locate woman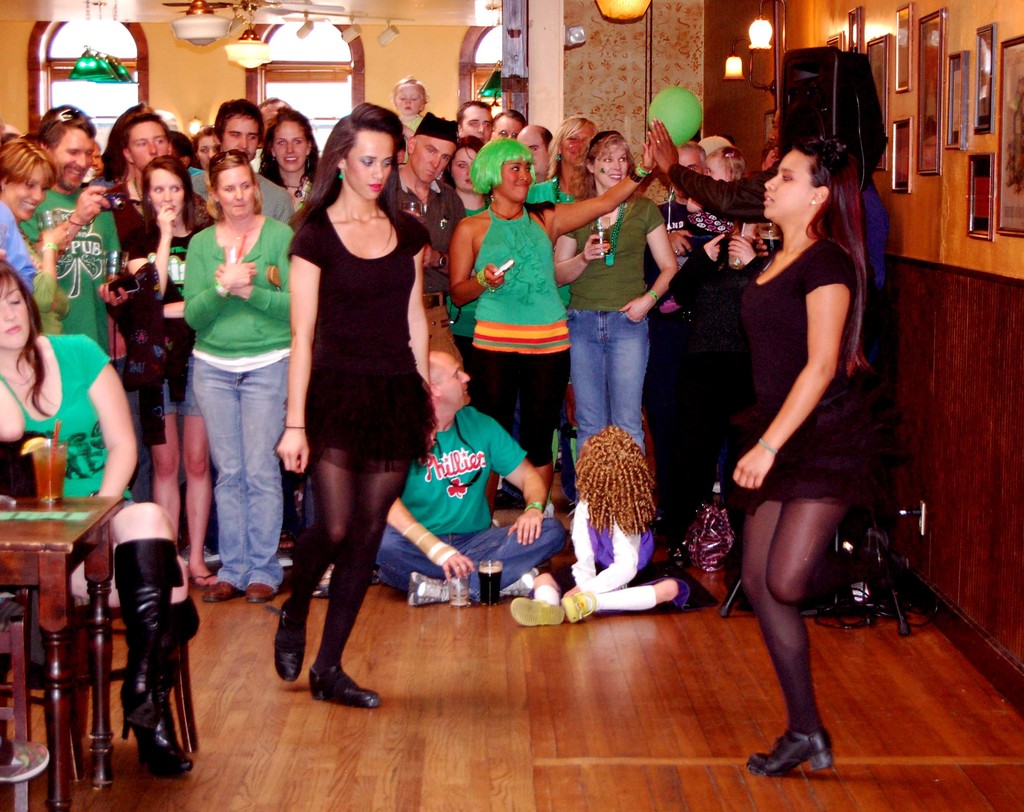
x1=450 y1=129 x2=659 y2=512
